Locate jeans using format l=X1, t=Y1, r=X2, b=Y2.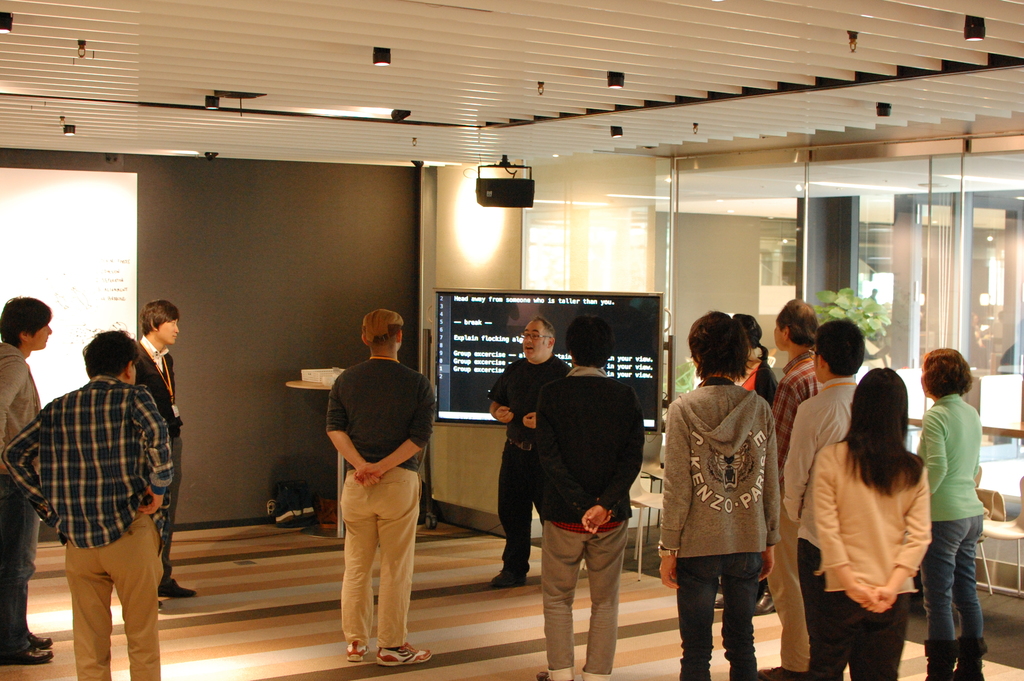
l=766, t=504, r=800, b=674.
